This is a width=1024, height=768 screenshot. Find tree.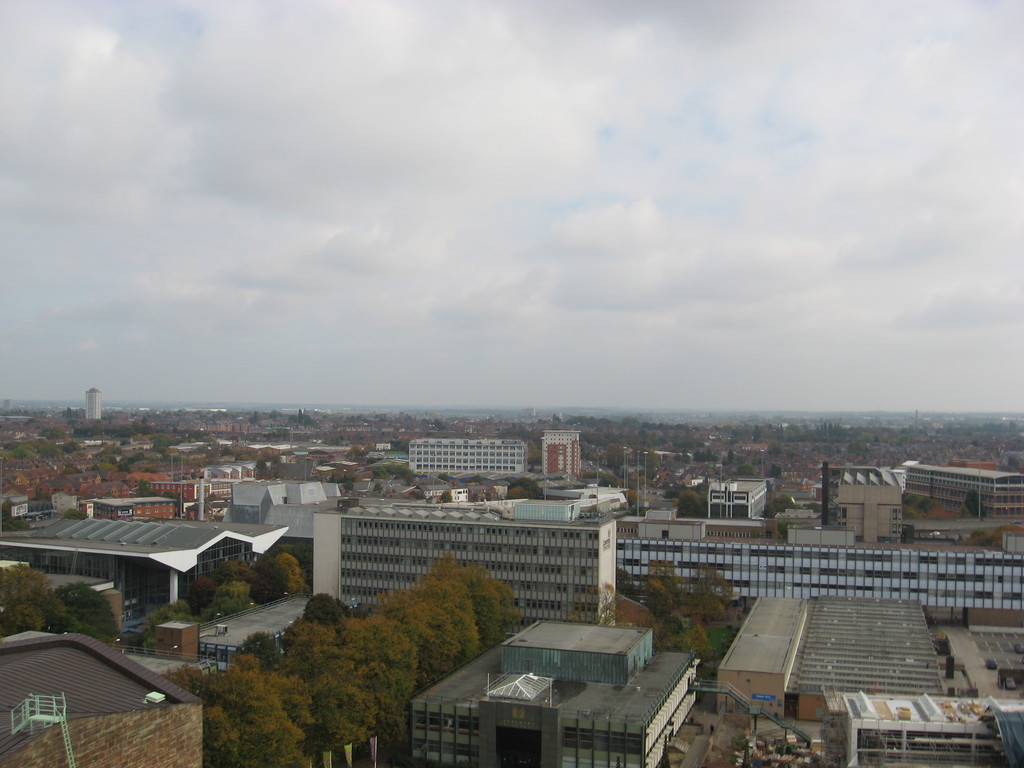
Bounding box: <bbox>525, 450, 543, 470</bbox>.
